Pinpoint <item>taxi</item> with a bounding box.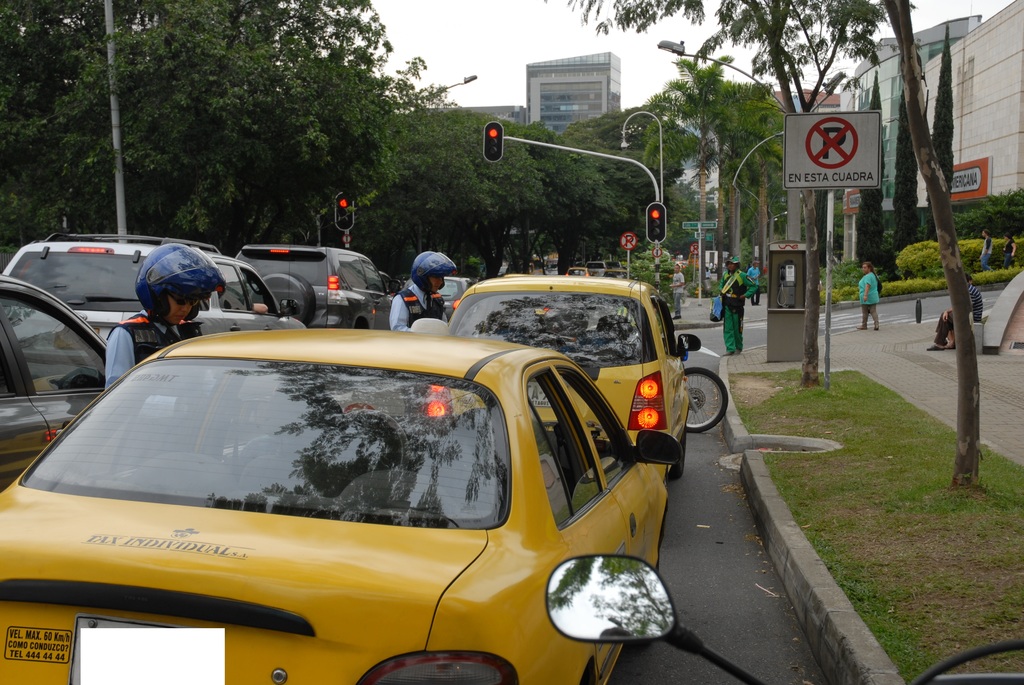
locate(440, 272, 699, 480).
